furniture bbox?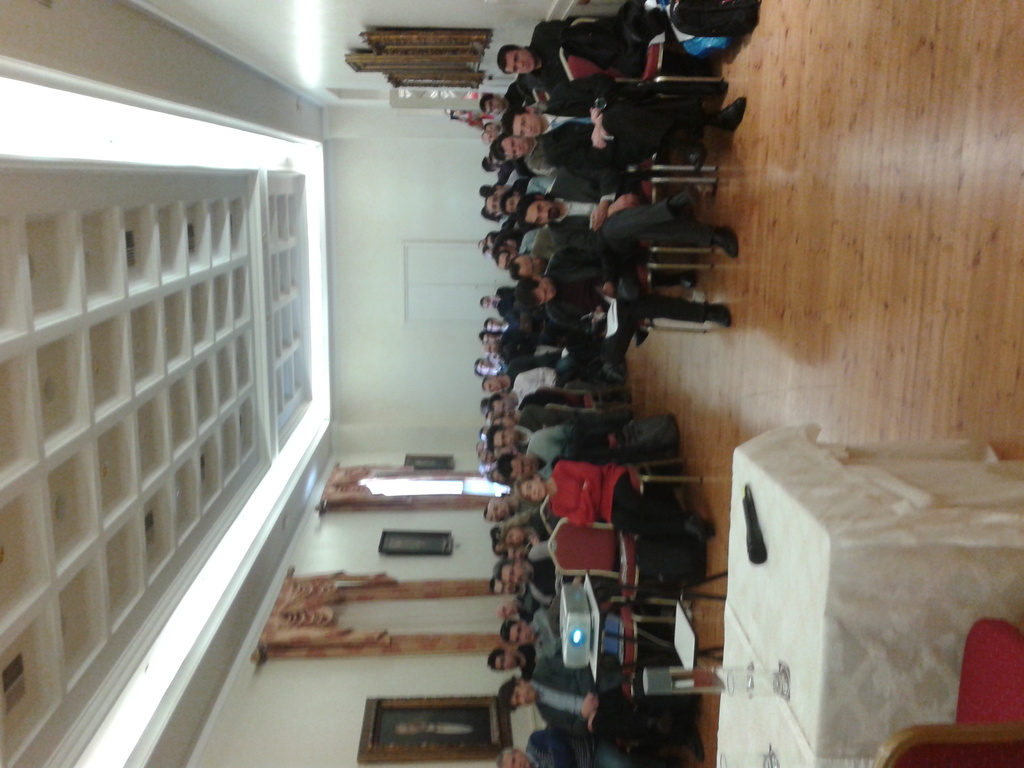
locate(875, 616, 1023, 767)
